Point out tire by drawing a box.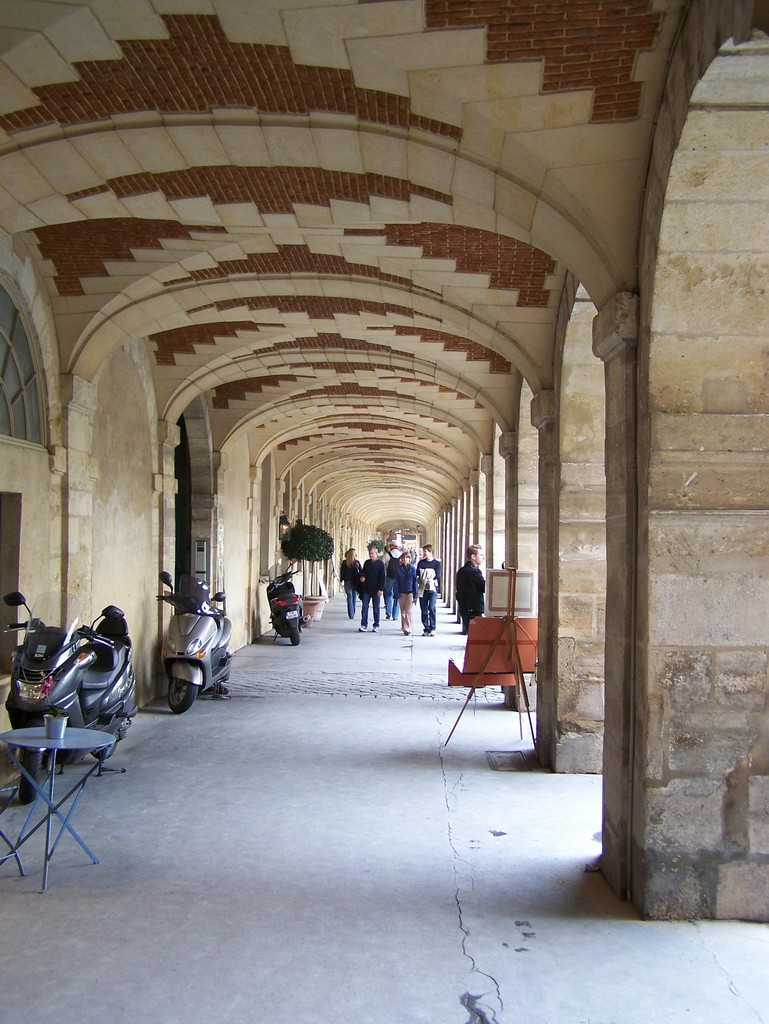
(163, 676, 198, 713).
